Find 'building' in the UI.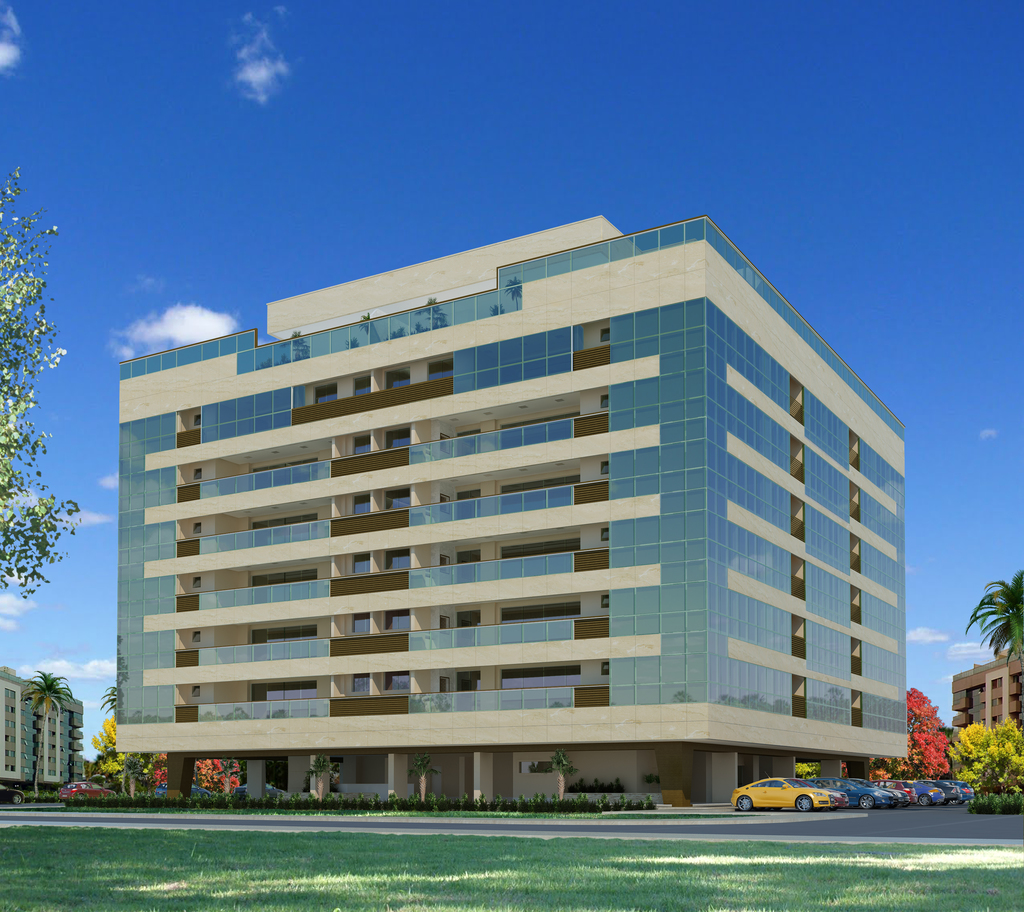
UI element at region(0, 664, 85, 806).
